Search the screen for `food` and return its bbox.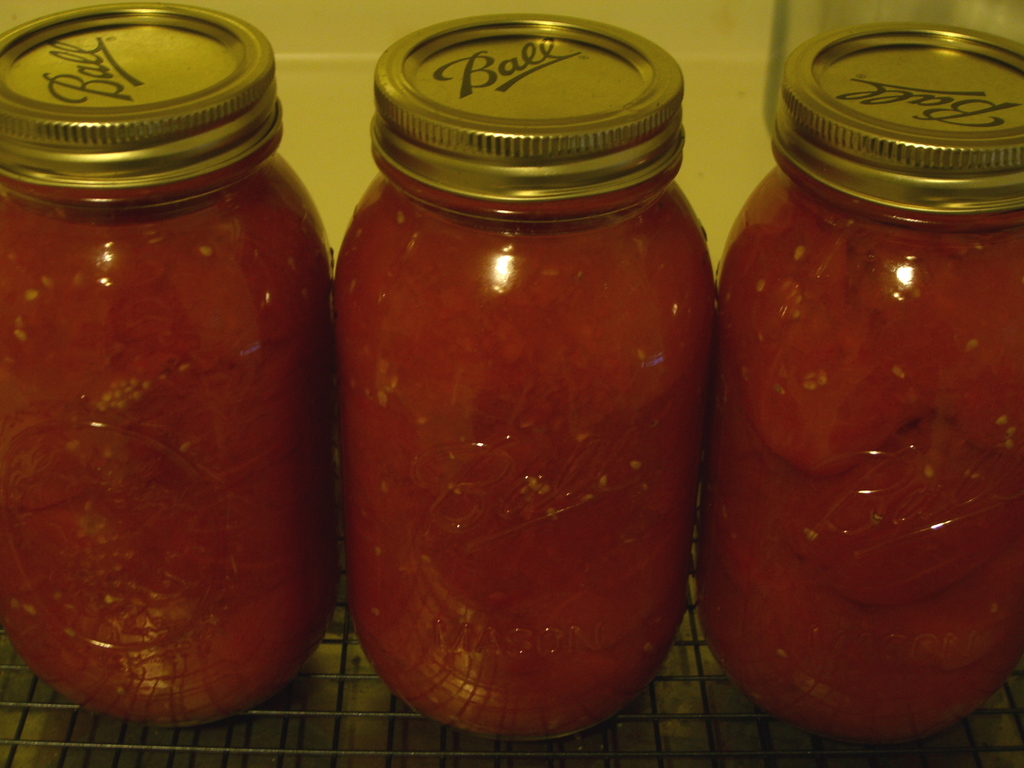
Found: bbox=(694, 144, 1022, 748).
